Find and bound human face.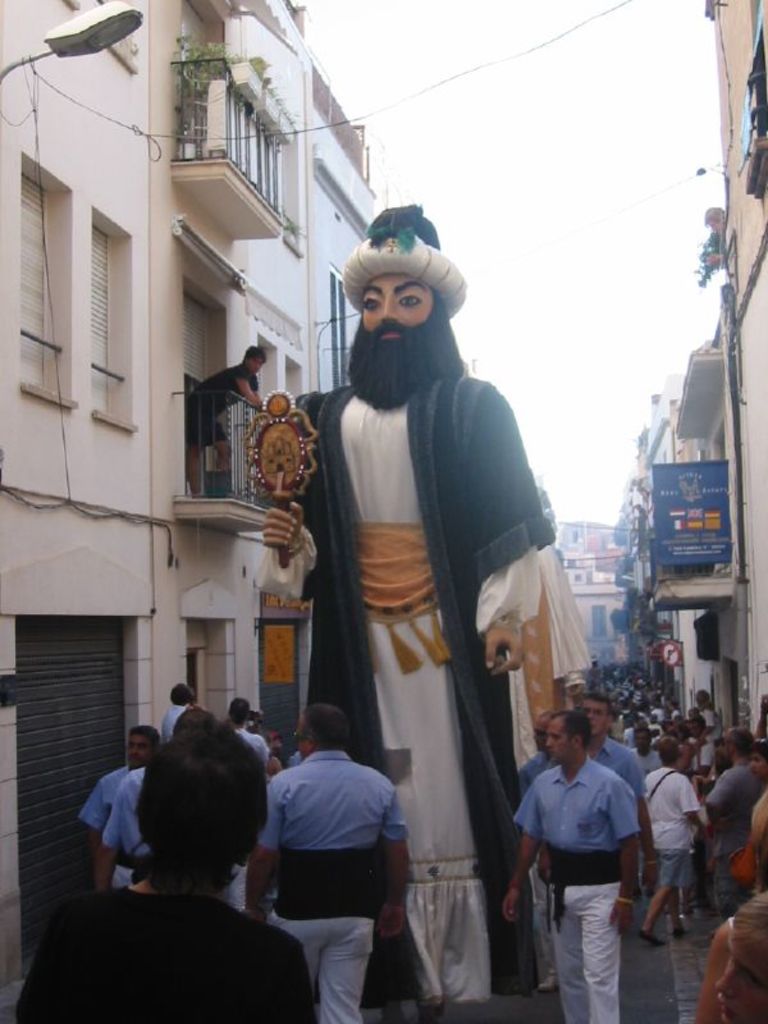
Bound: bbox=[534, 719, 552, 751].
